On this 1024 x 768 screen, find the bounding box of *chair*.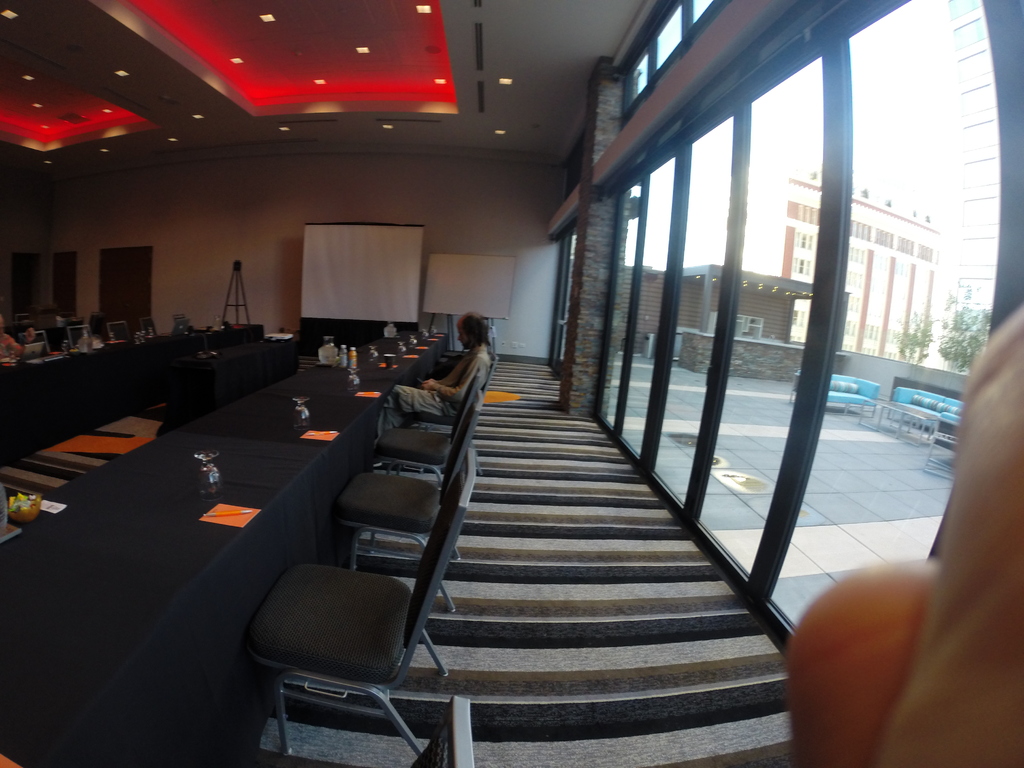
Bounding box: bbox(20, 331, 51, 353).
